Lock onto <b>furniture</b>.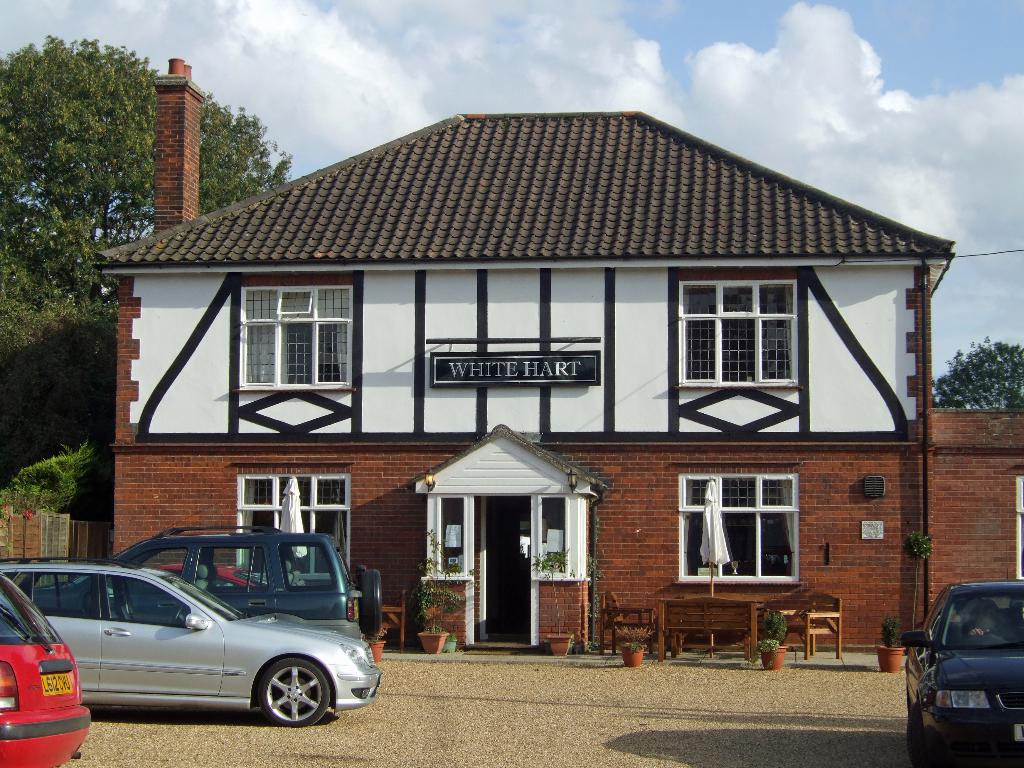
Locked: bbox=[597, 584, 652, 650].
